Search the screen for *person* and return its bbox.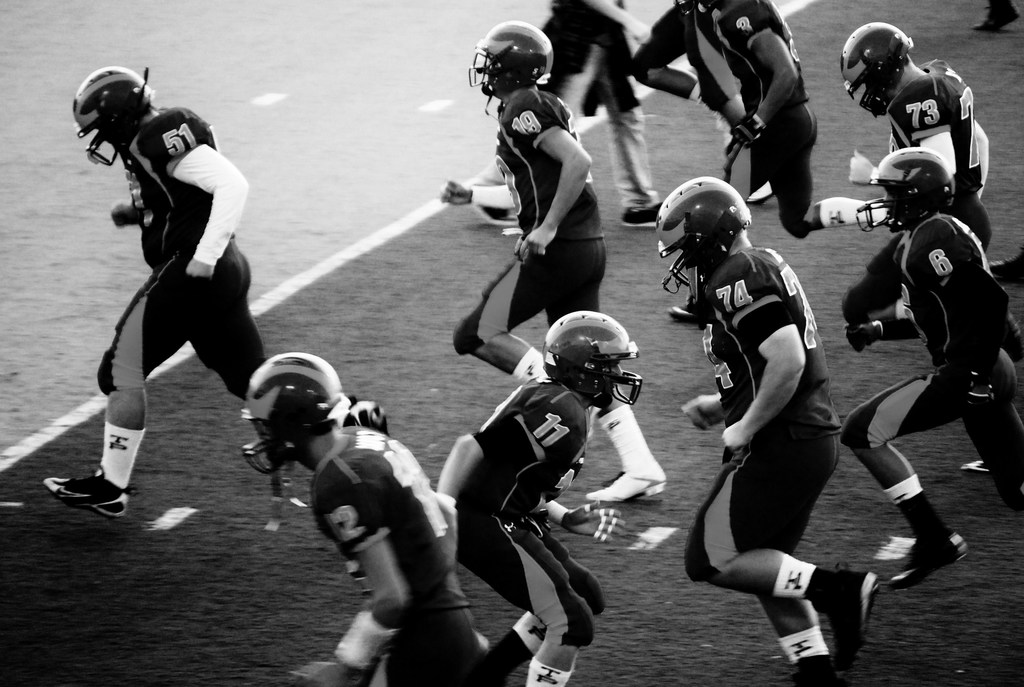
Found: [left=540, top=0, right=669, bottom=233].
